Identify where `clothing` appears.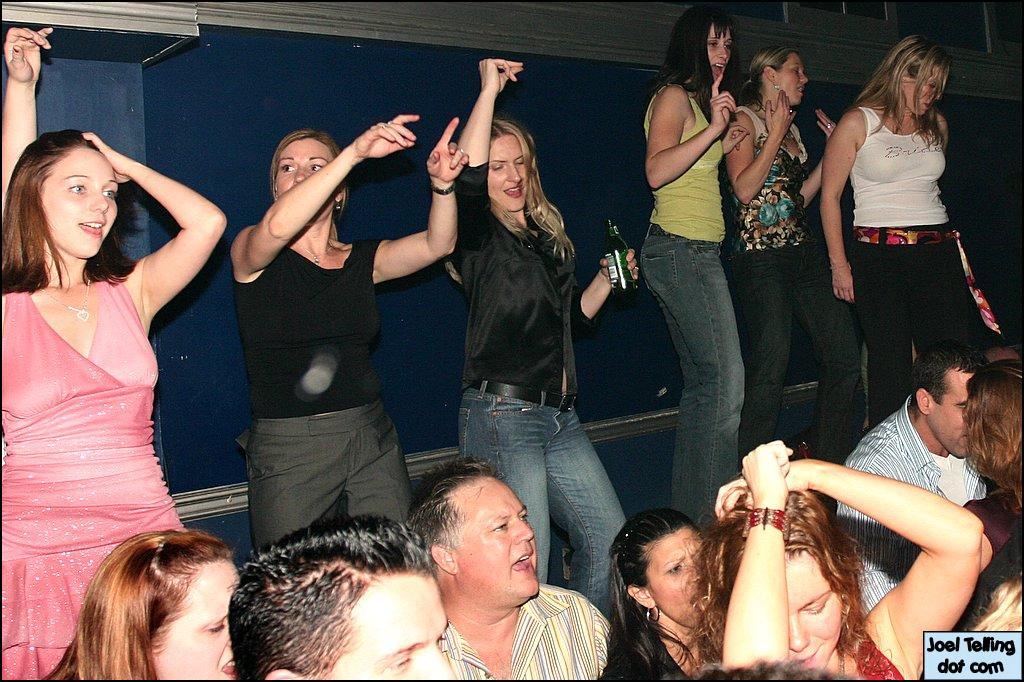
Appears at box=[438, 579, 608, 681].
